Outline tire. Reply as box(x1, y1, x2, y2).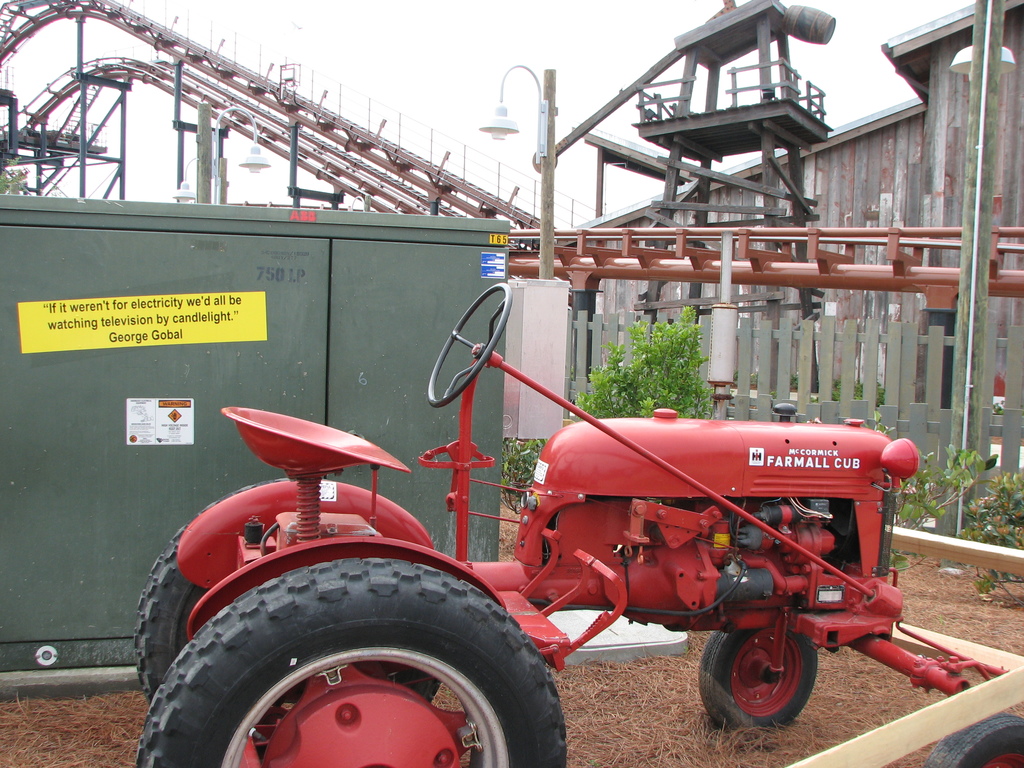
box(920, 709, 1023, 767).
